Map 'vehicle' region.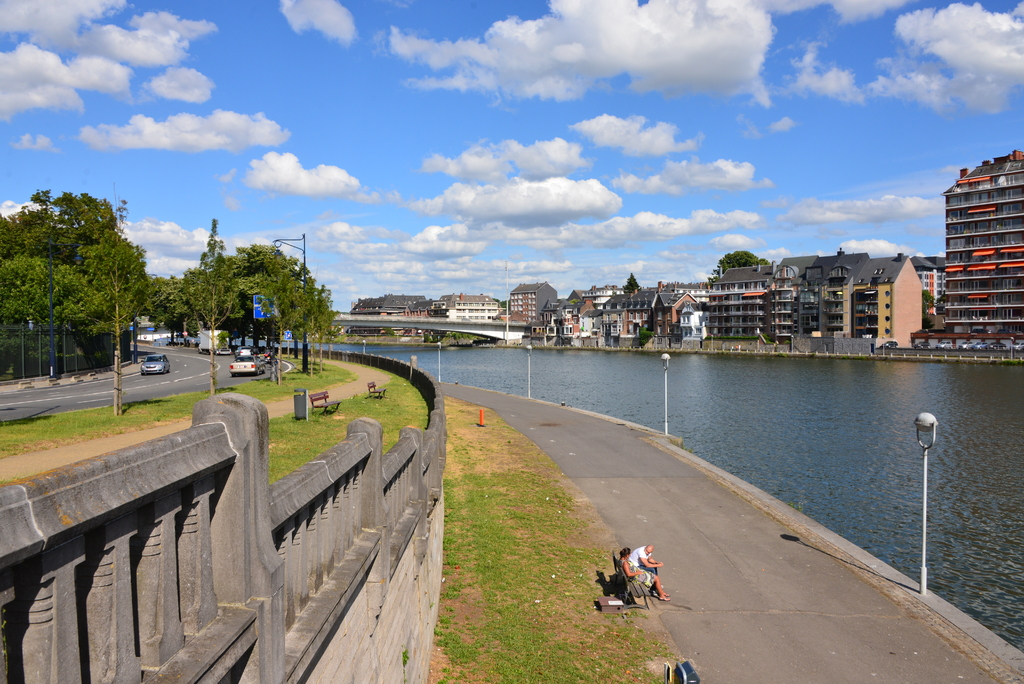
Mapped to x1=235, y1=345, x2=260, y2=359.
